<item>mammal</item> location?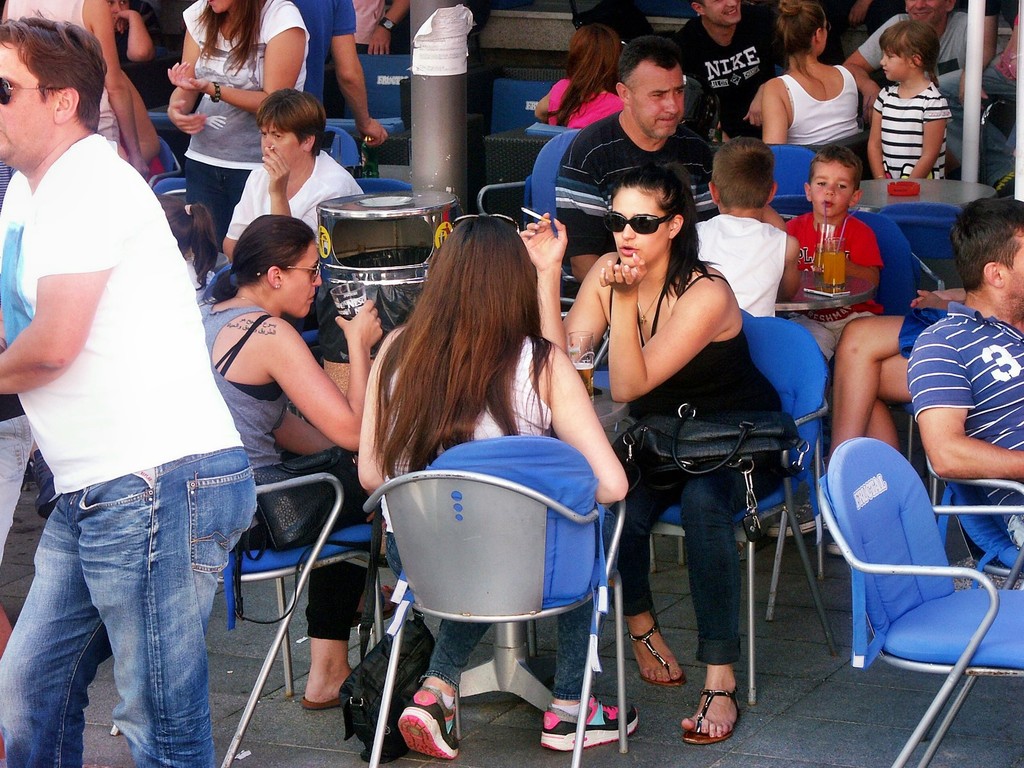
box(533, 20, 615, 125)
